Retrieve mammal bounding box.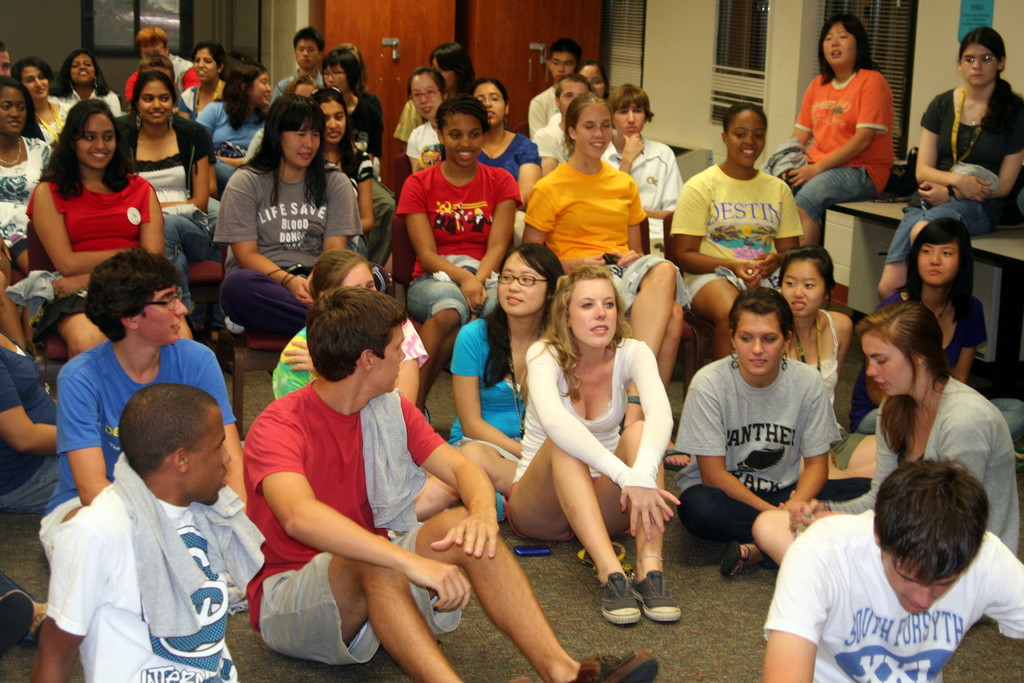
Bounding box: l=116, t=70, r=225, b=335.
